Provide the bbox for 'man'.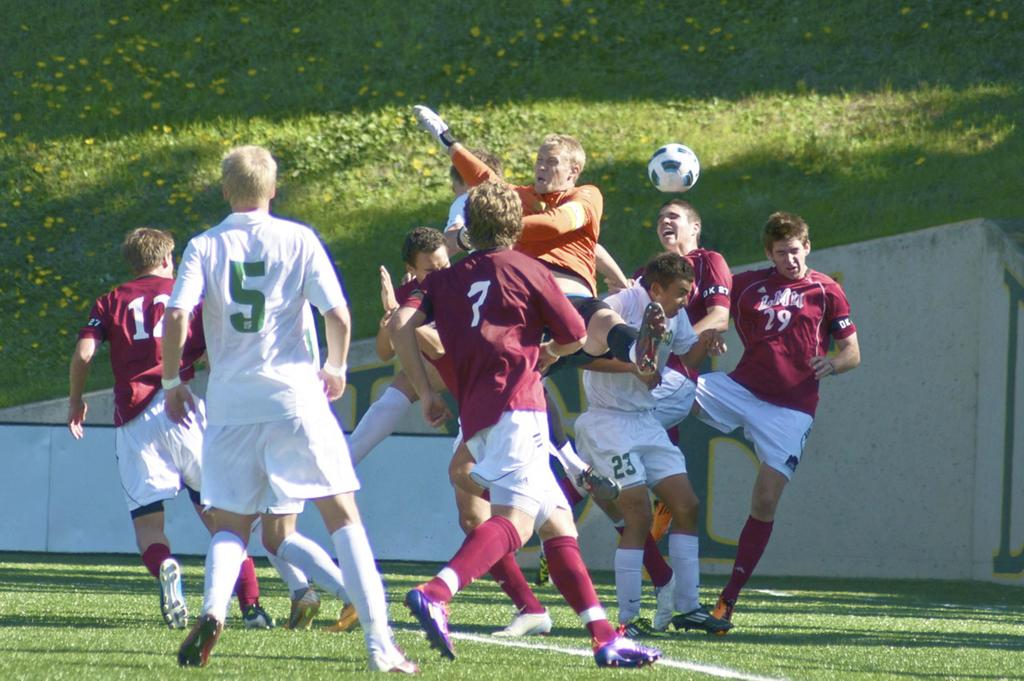
l=68, t=228, r=278, b=632.
